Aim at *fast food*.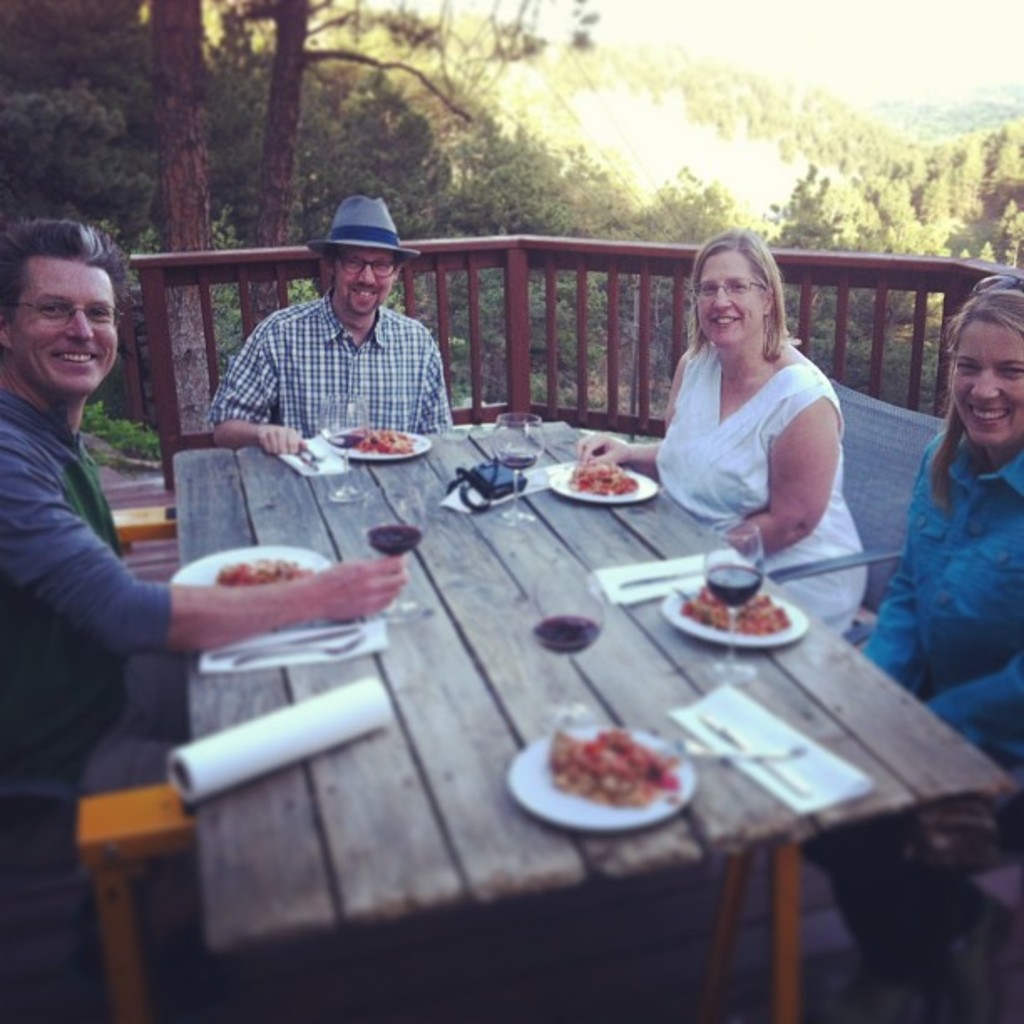
Aimed at l=218, t=544, r=298, b=586.
